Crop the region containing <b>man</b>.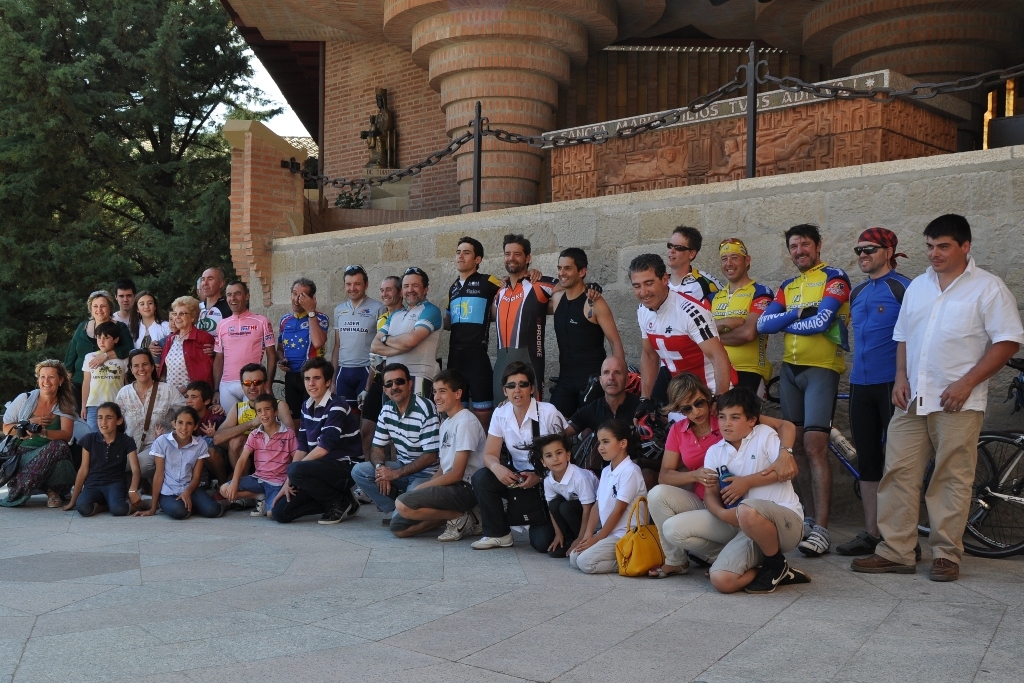
Crop region: 626:248:732:410.
